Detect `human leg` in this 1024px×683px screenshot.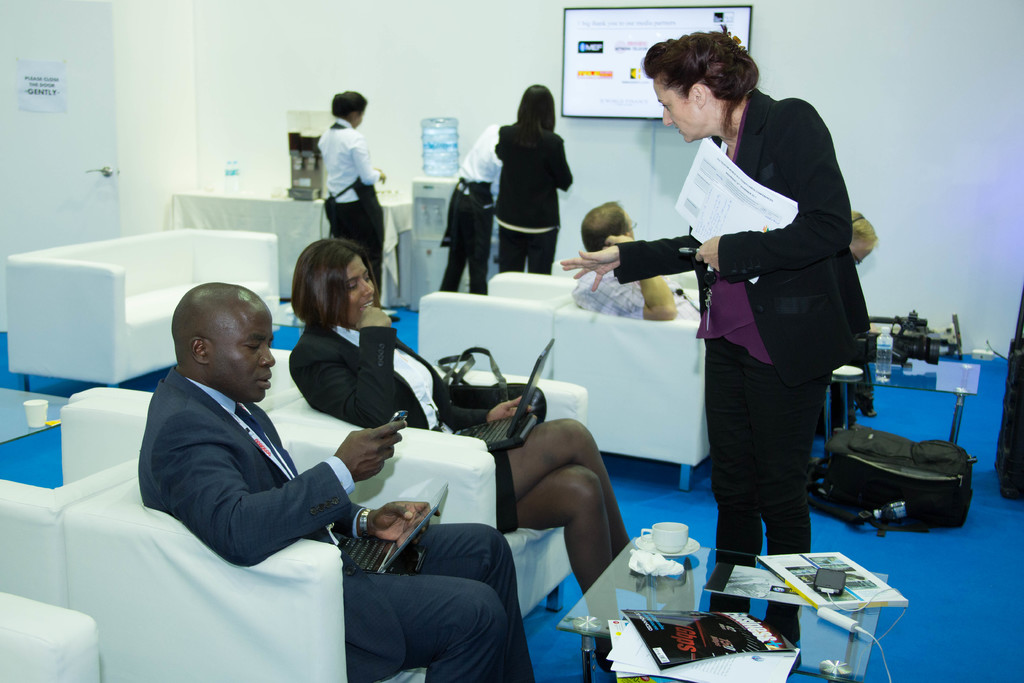
Detection: 344,563,501,682.
